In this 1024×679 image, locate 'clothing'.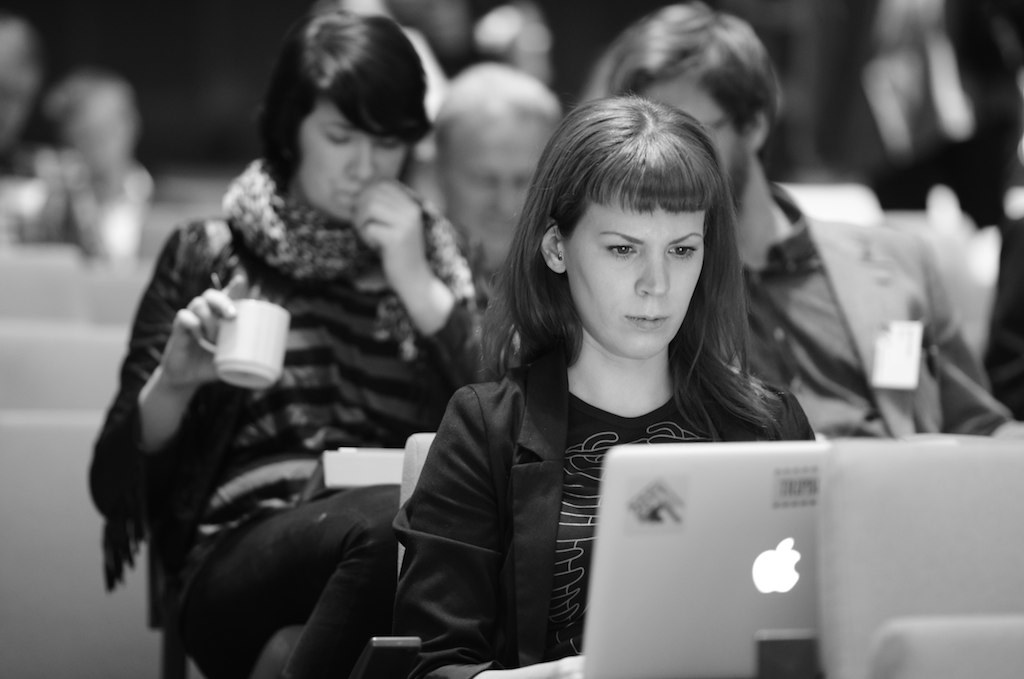
Bounding box: l=86, t=162, r=488, b=678.
